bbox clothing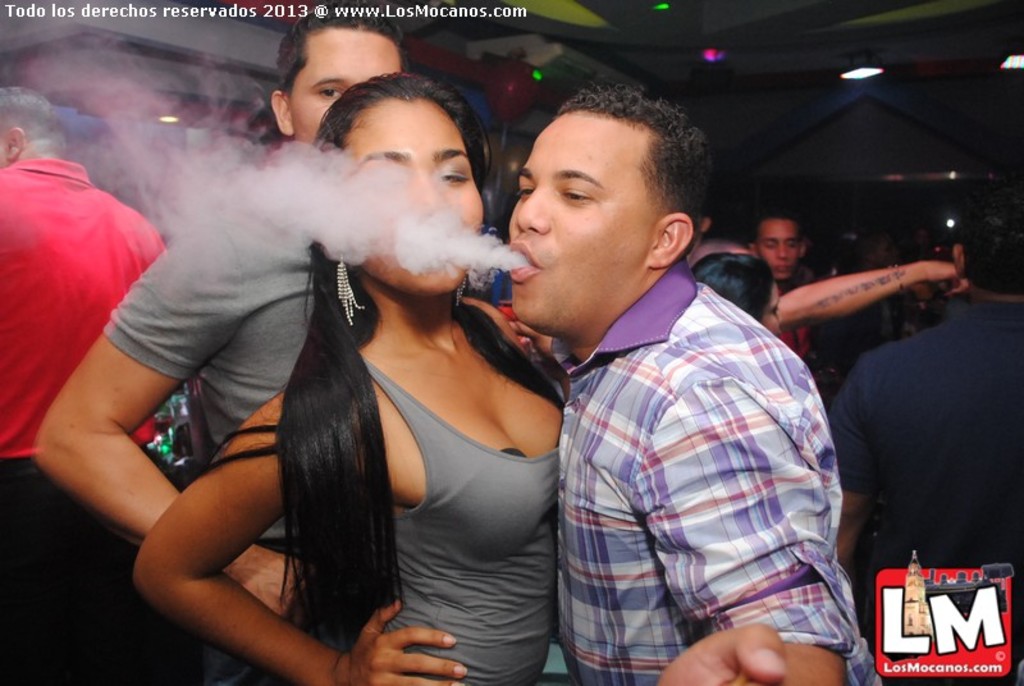
[left=353, top=347, right=567, bottom=683]
